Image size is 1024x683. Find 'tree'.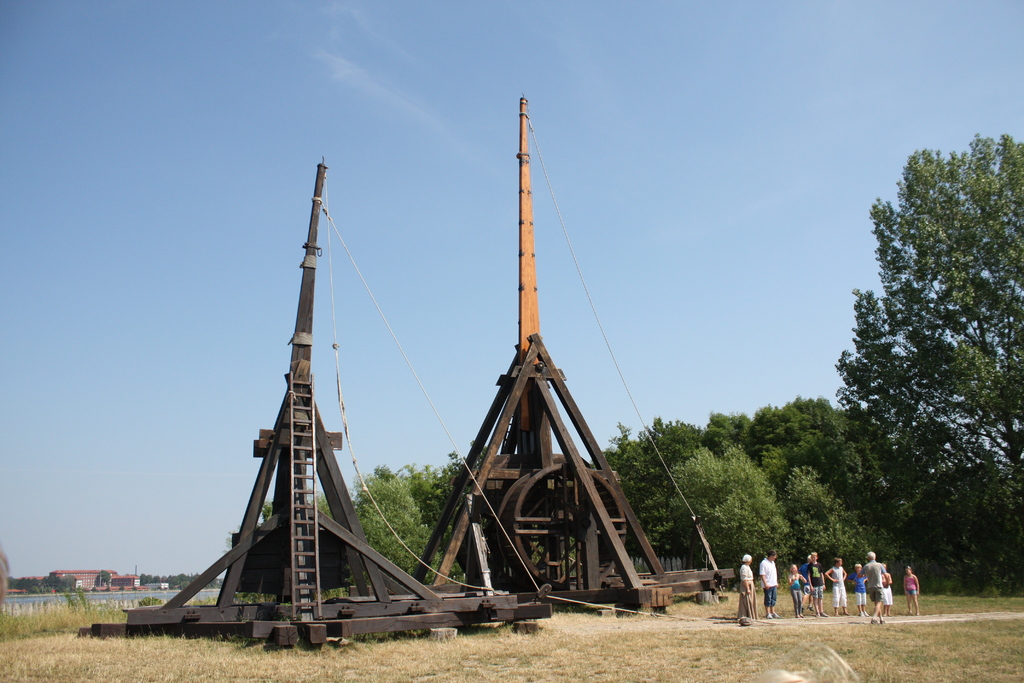
[left=802, top=462, right=902, bottom=577].
